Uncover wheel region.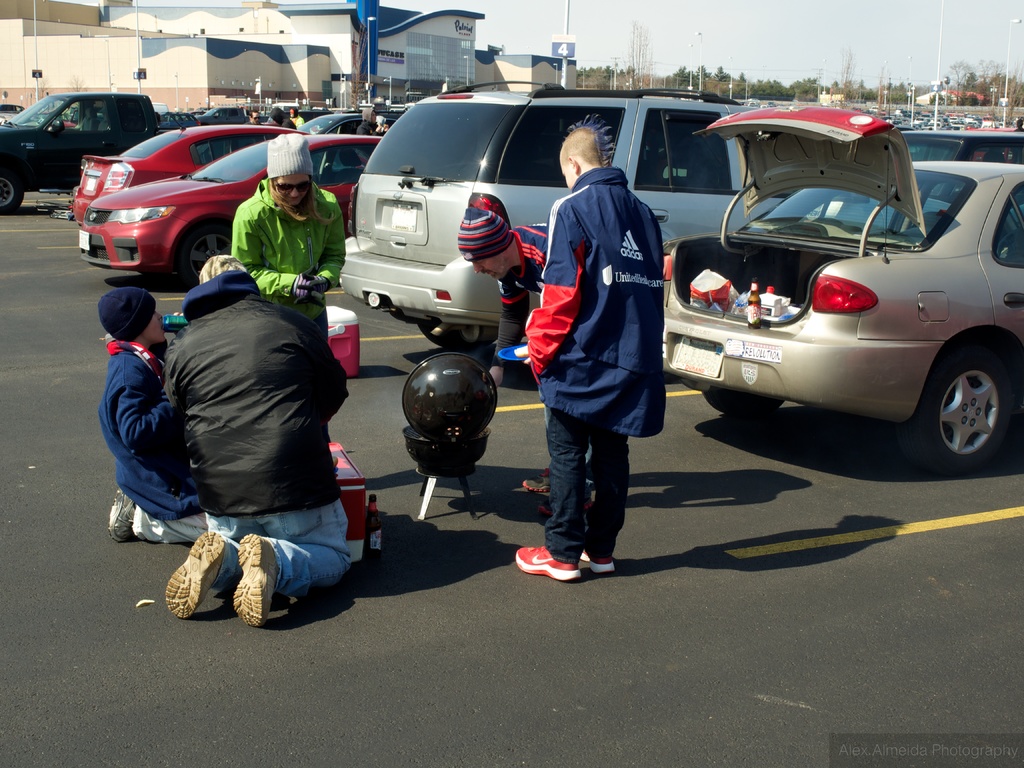
Uncovered: (174, 213, 236, 296).
